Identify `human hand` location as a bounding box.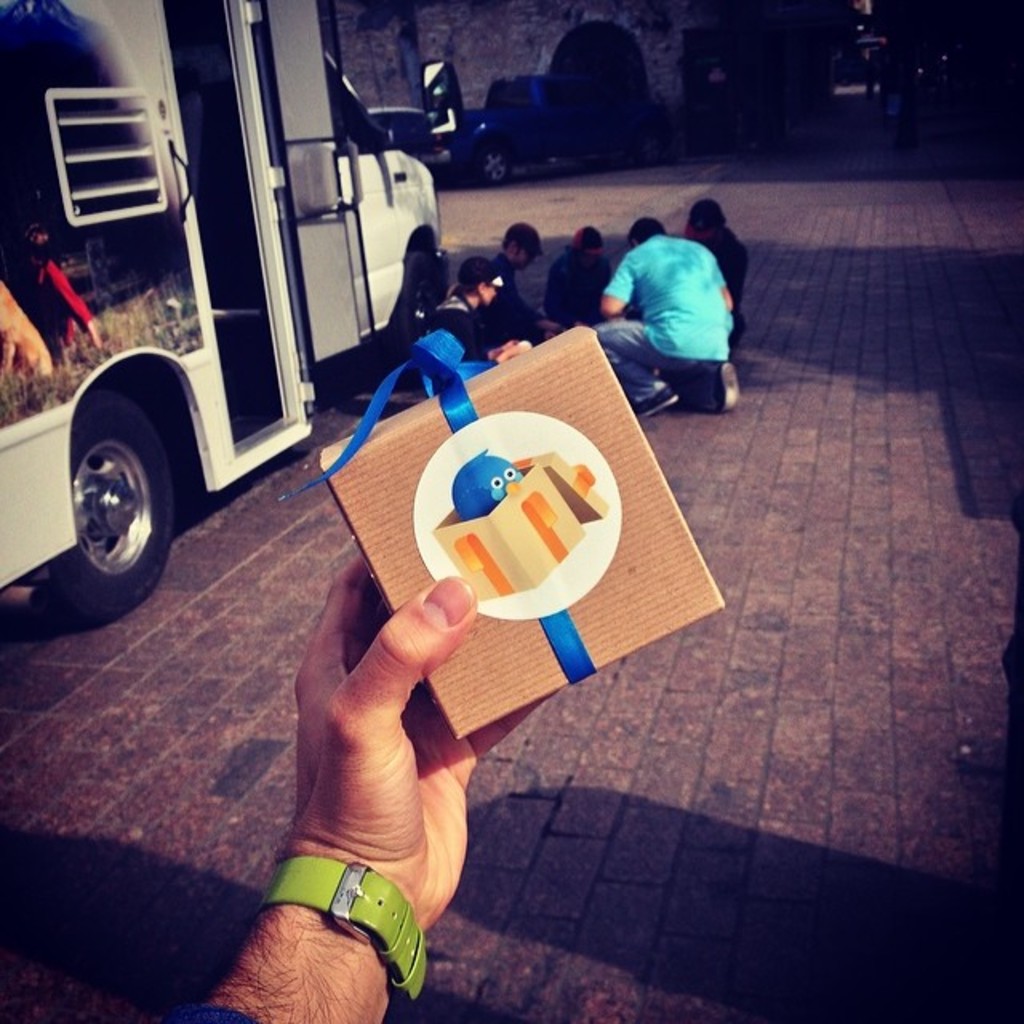
270:558:496:856.
